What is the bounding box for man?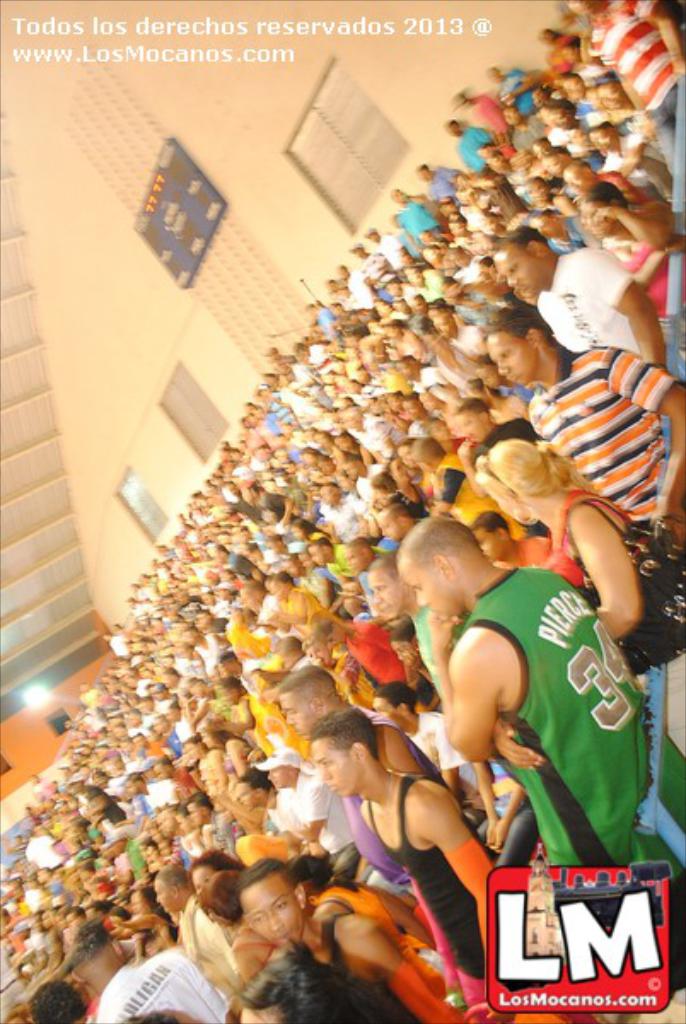
<region>266, 748, 355, 876</region>.
